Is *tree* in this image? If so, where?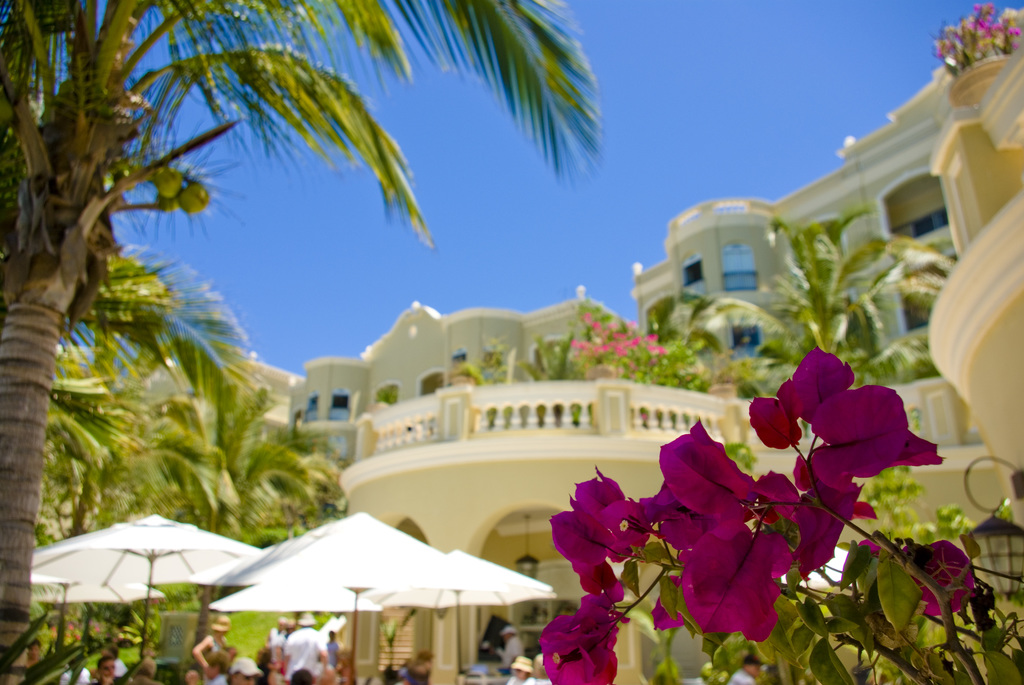
Yes, at (left=0, top=0, right=607, bottom=684).
